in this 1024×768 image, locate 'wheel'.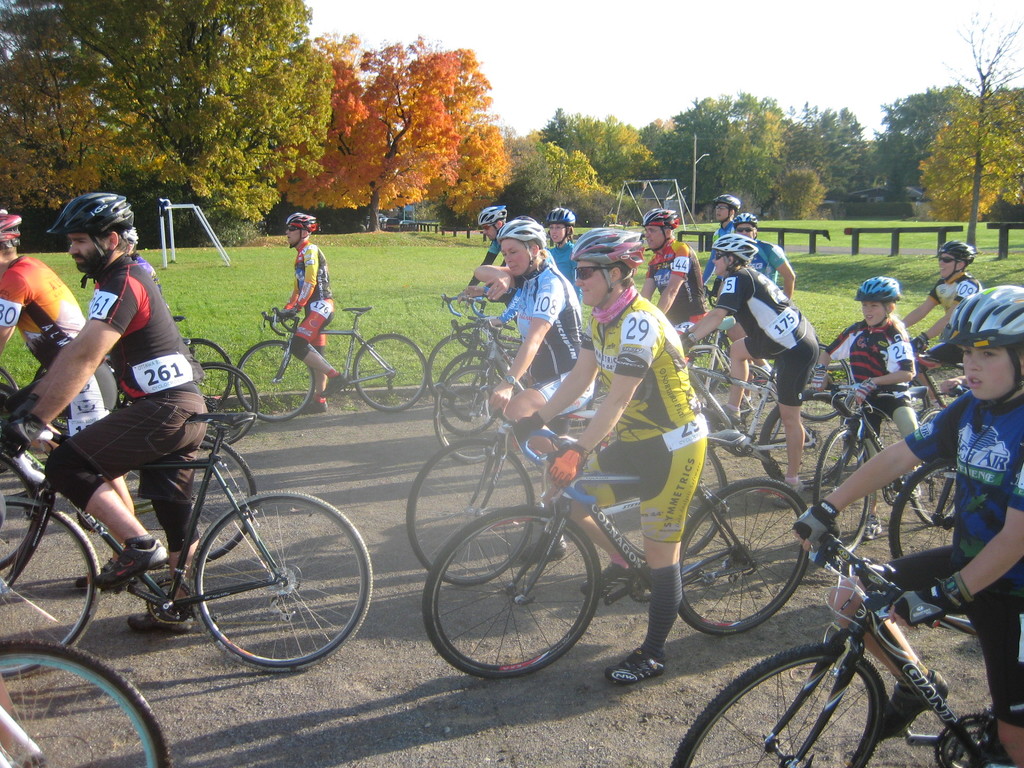
Bounding box: (x1=877, y1=379, x2=932, y2=449).
